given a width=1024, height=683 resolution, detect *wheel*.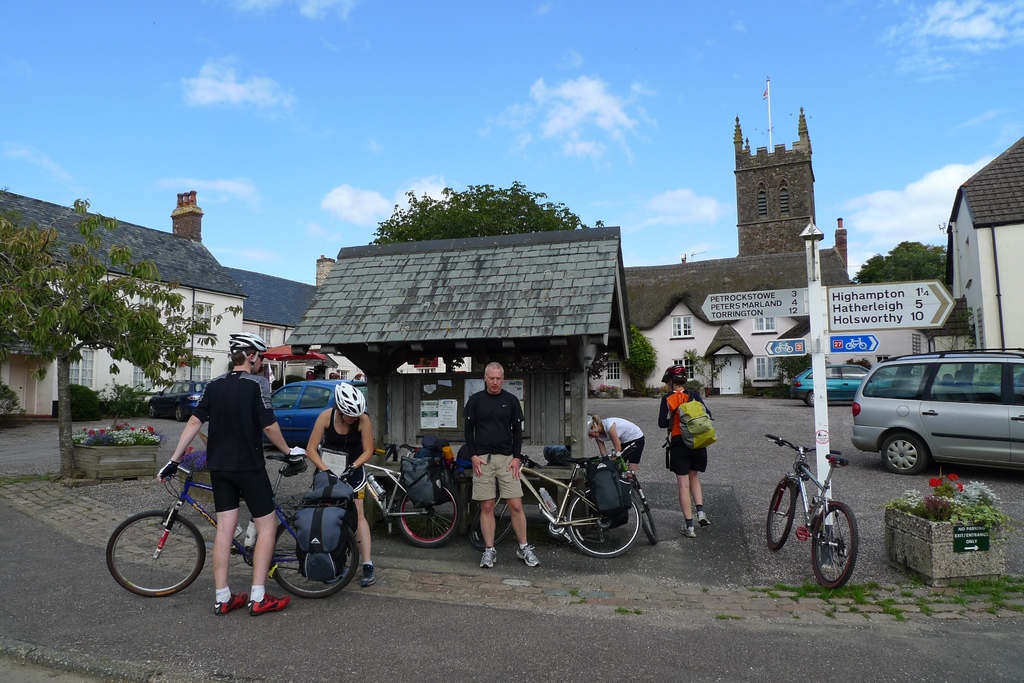
x1=640 y1=496 x2=659 y2=550.
